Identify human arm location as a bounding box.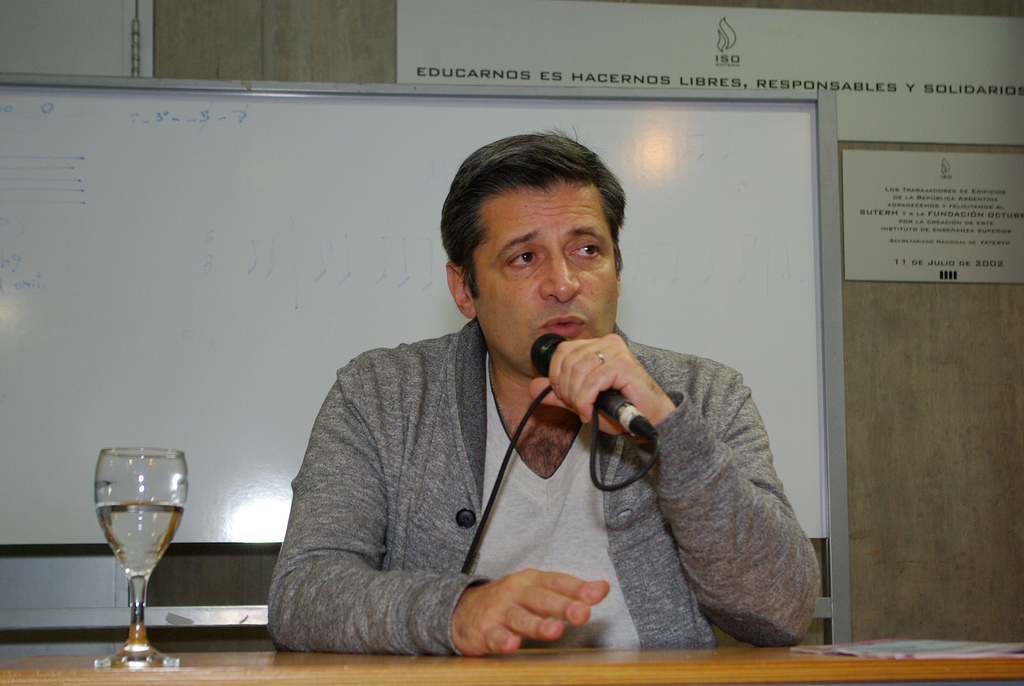
rect(268, 350, 614, 657).
